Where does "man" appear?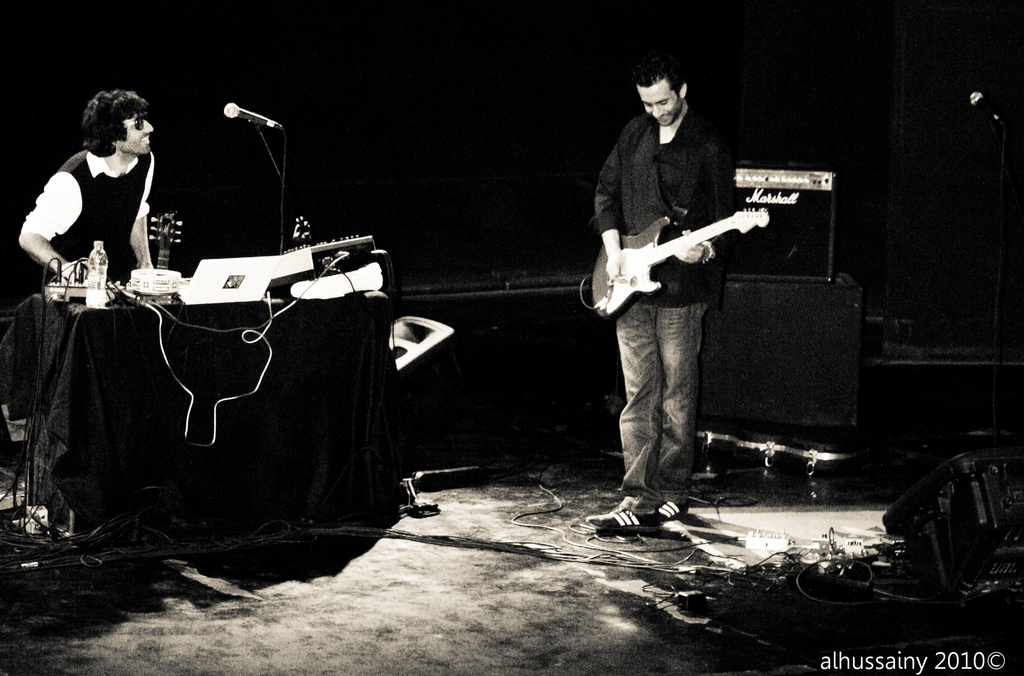
Appears at 18 91 149 531.
